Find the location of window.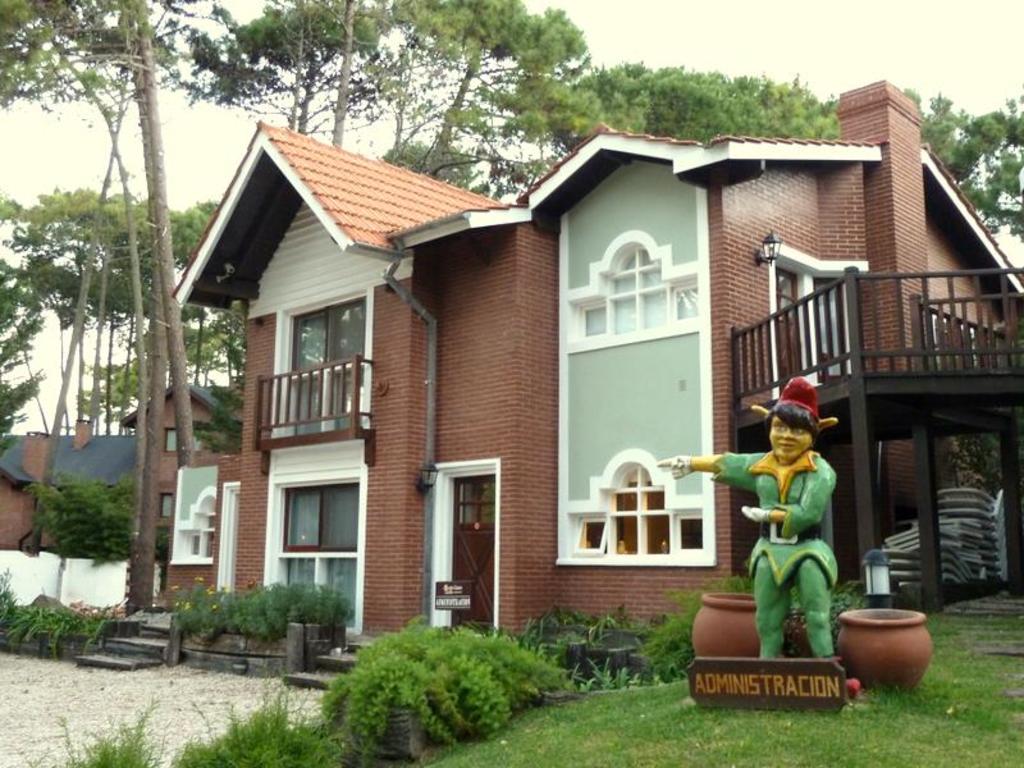
Location: (left=278, top=485, right=361, bottom=632).
